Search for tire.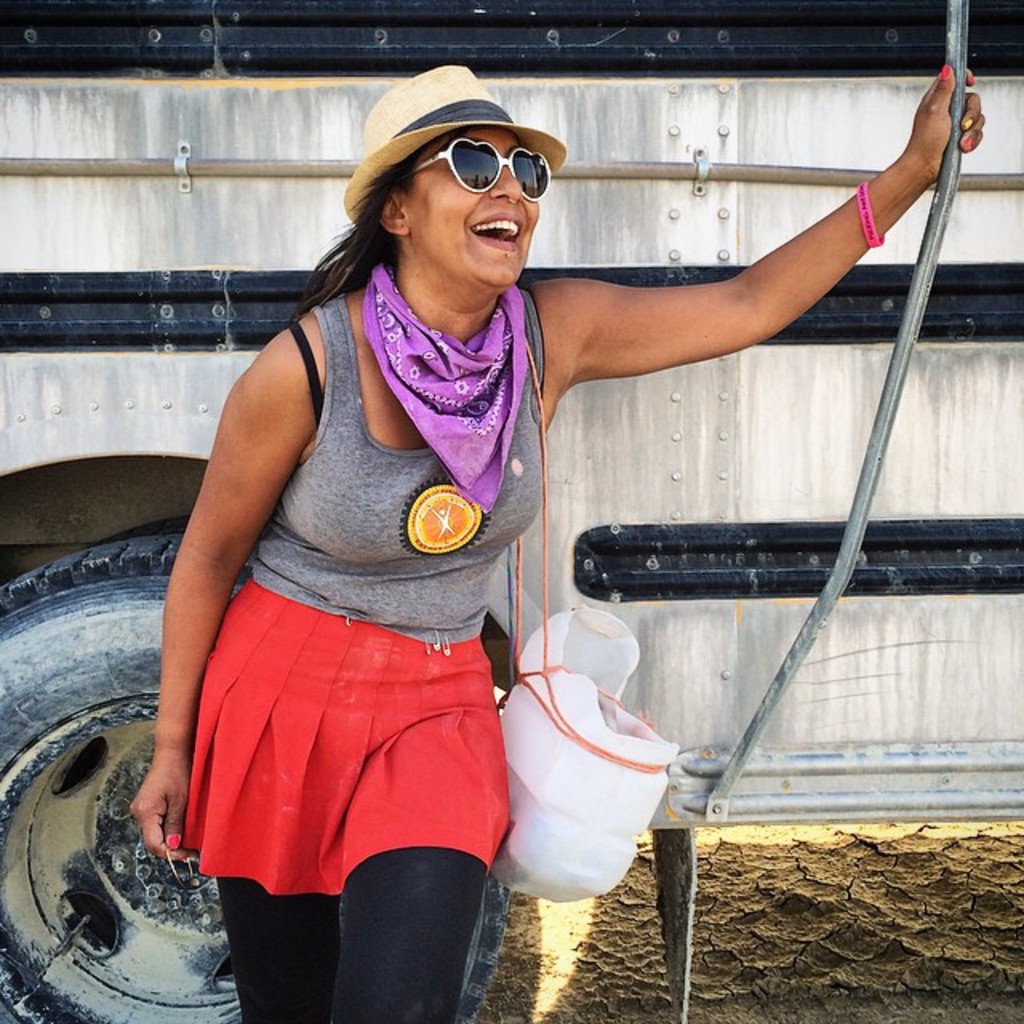
Found at [8, 605, 190, 1023].
